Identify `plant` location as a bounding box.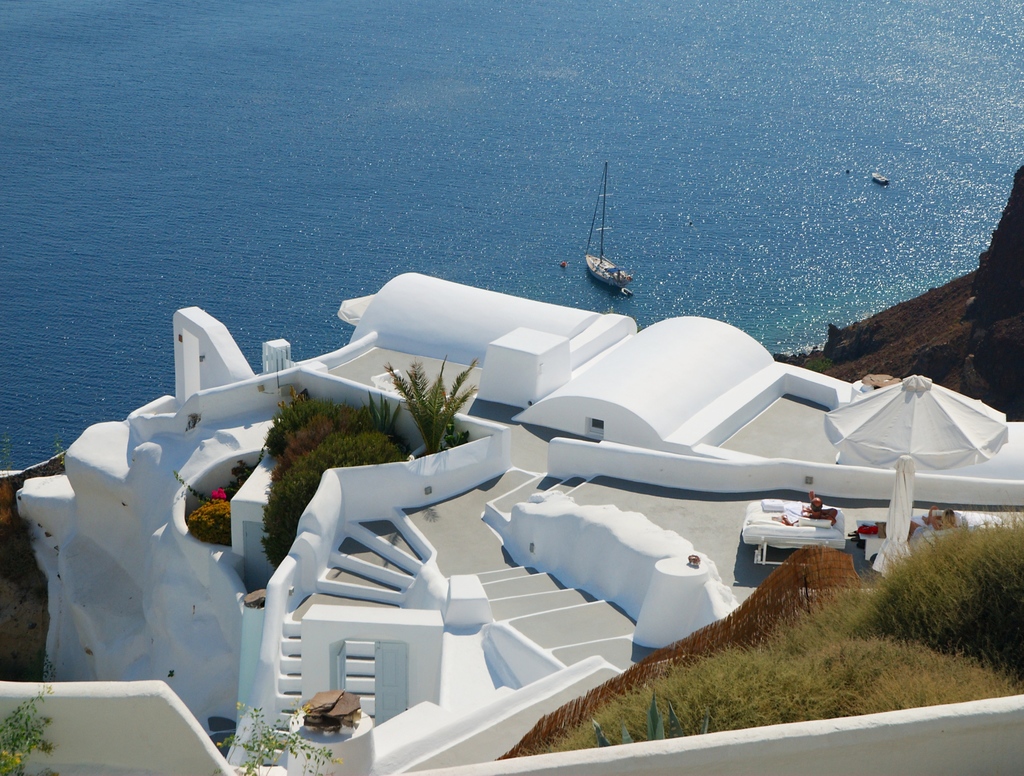
[728,620,1023,736].
